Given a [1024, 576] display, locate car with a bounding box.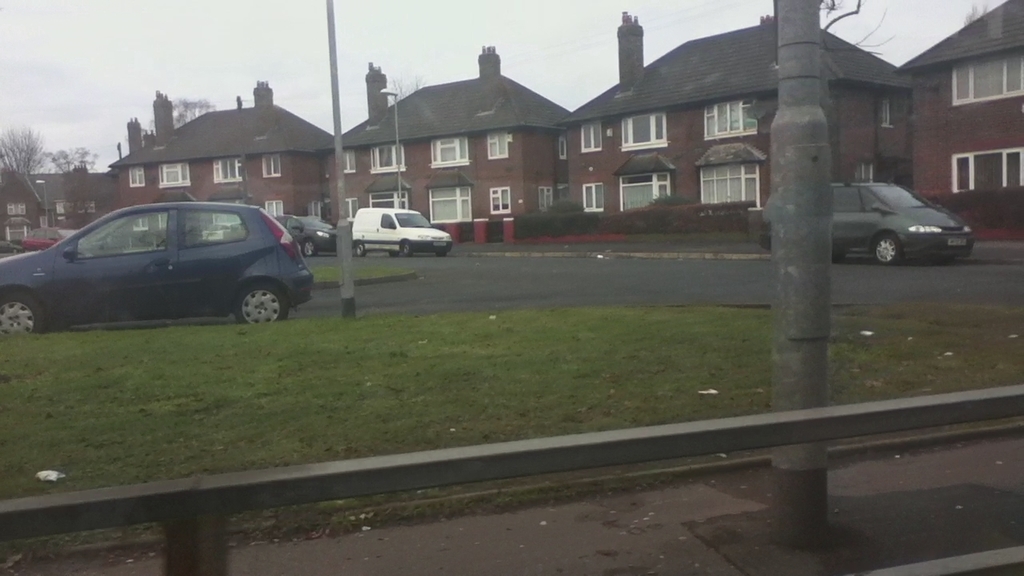
Located: (left=201, top=220, right=240, bottom=240).
